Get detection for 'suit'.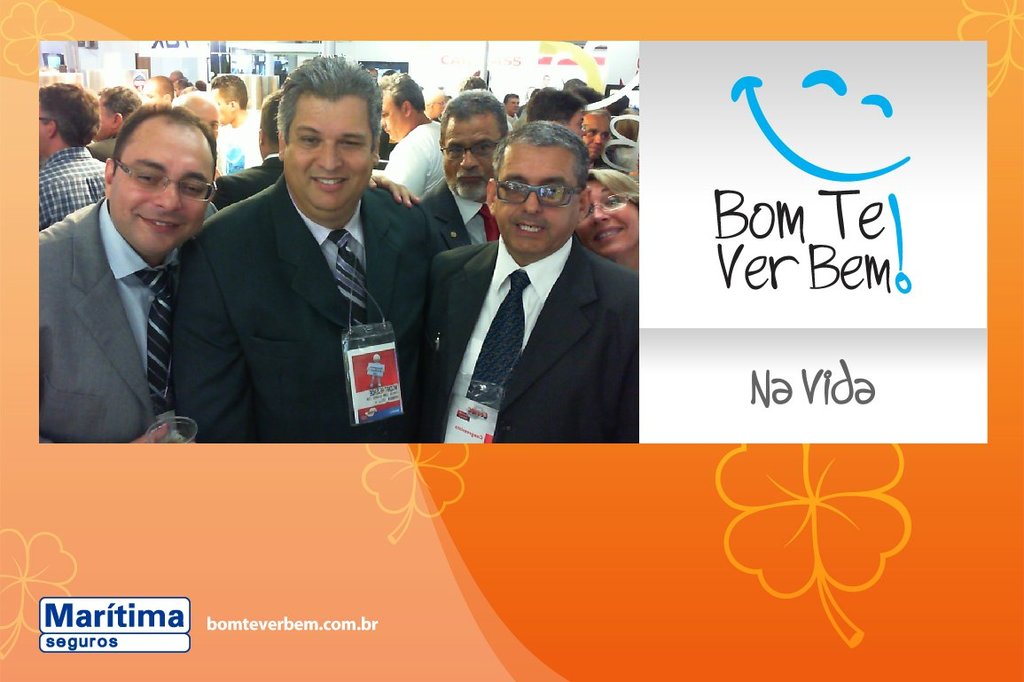
Detection: l=423, t=232, r=640, b=443.
